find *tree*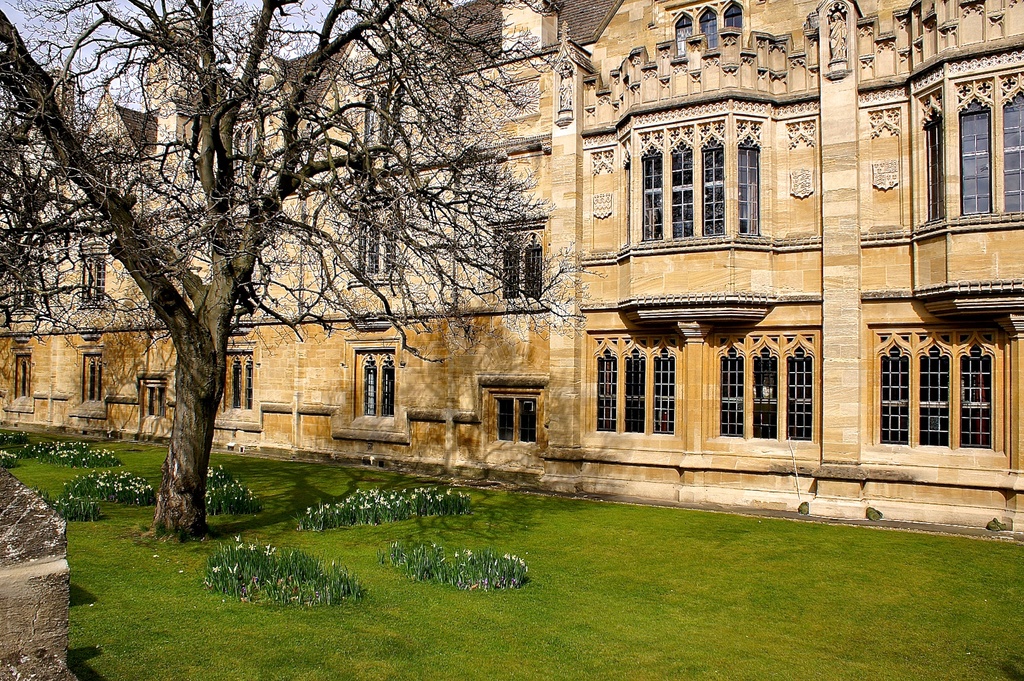
bbox=(0, 0, 593, 547)
